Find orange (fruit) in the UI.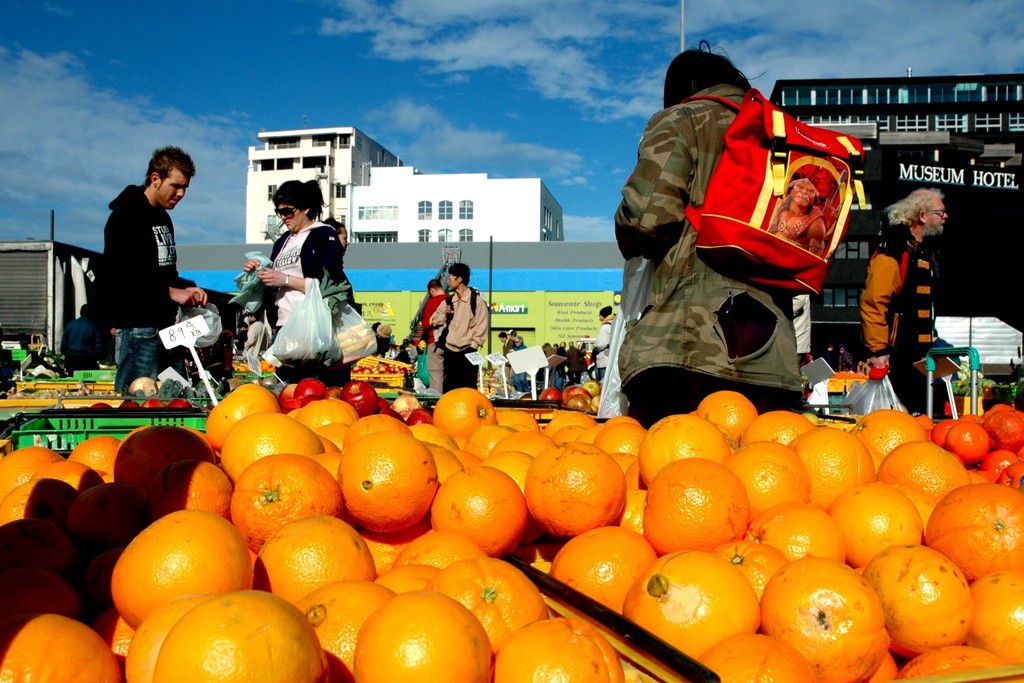
UI element at [332,422,436,533].
